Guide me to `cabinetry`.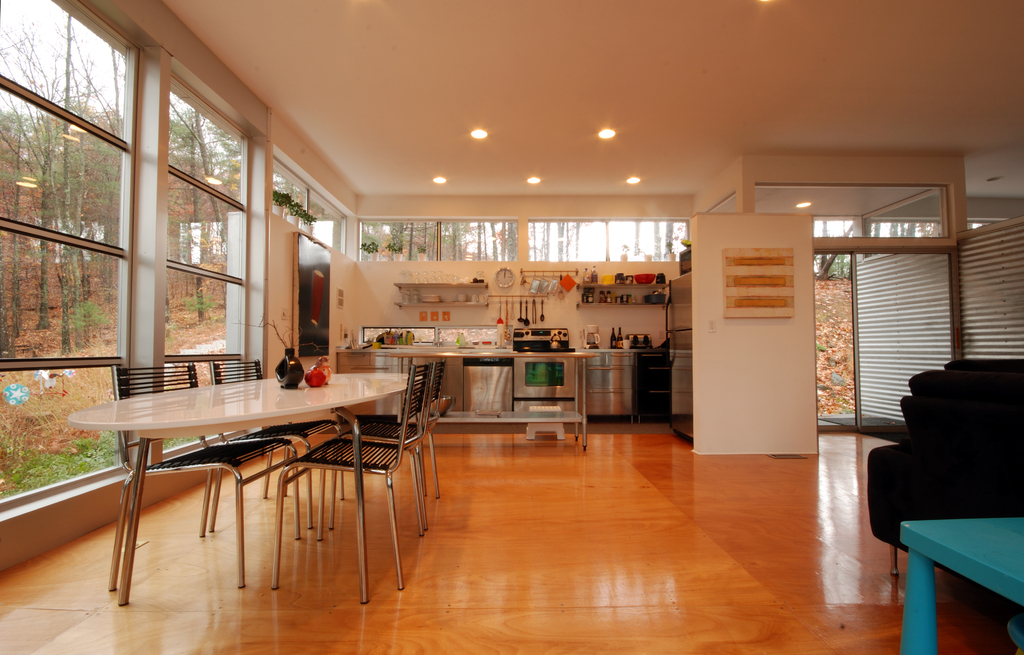
Guidance: x1=333, y1=349, x2=406, y2=426.
